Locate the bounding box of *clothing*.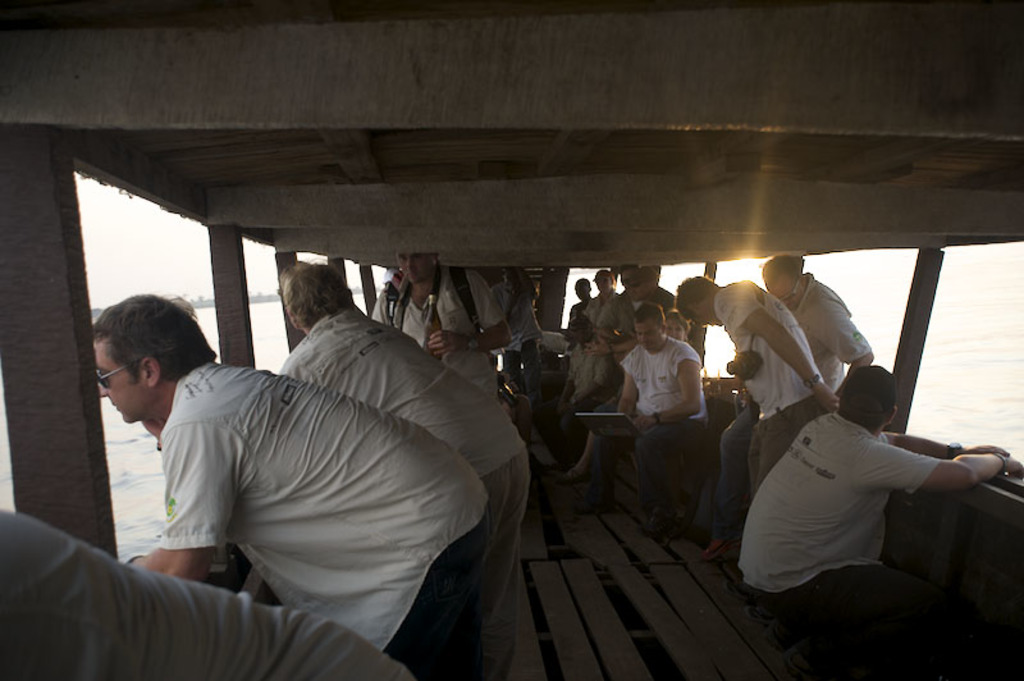
Bounding box: 717 283 831 498.
